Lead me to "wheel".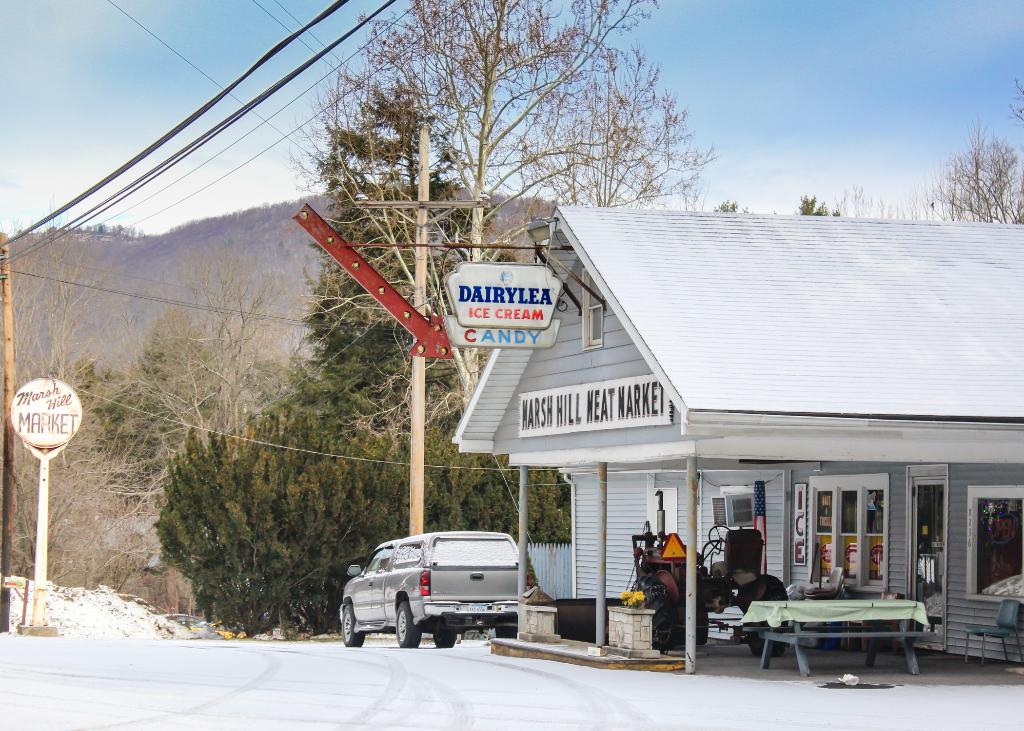
Lead to 435:631:455:650.
